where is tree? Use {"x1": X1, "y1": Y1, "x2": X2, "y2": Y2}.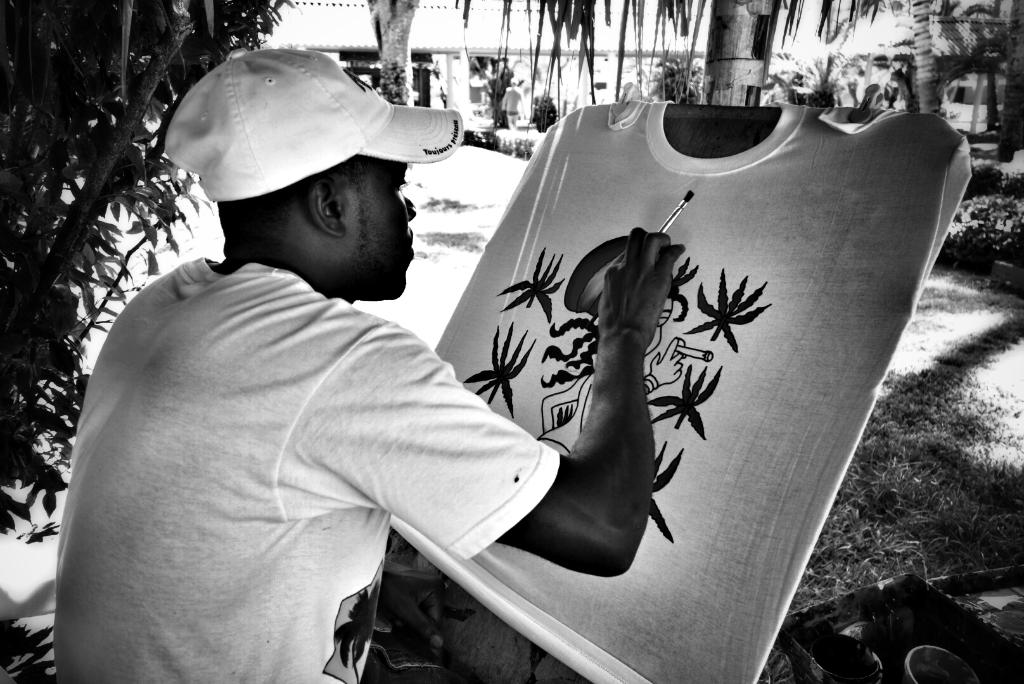
{"x1": 995, "y1": 0, "x2": 1023, "y2": 166}.
